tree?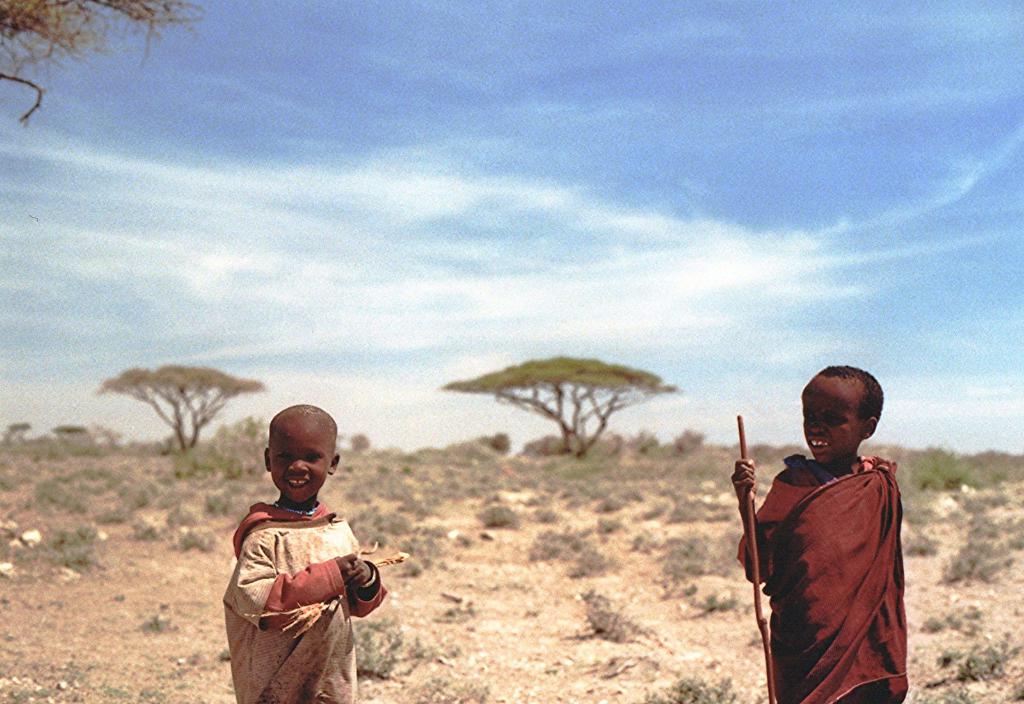
box=[422, 351, 681, 467]
